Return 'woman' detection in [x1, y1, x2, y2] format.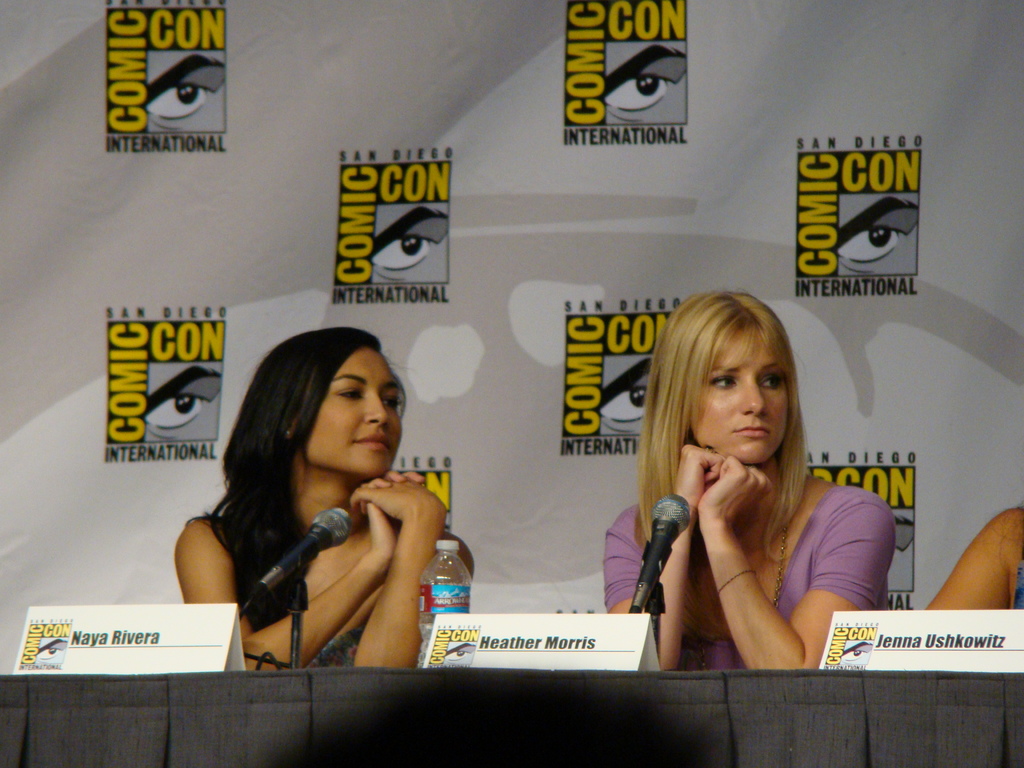
[173, 330, 467, 690].
